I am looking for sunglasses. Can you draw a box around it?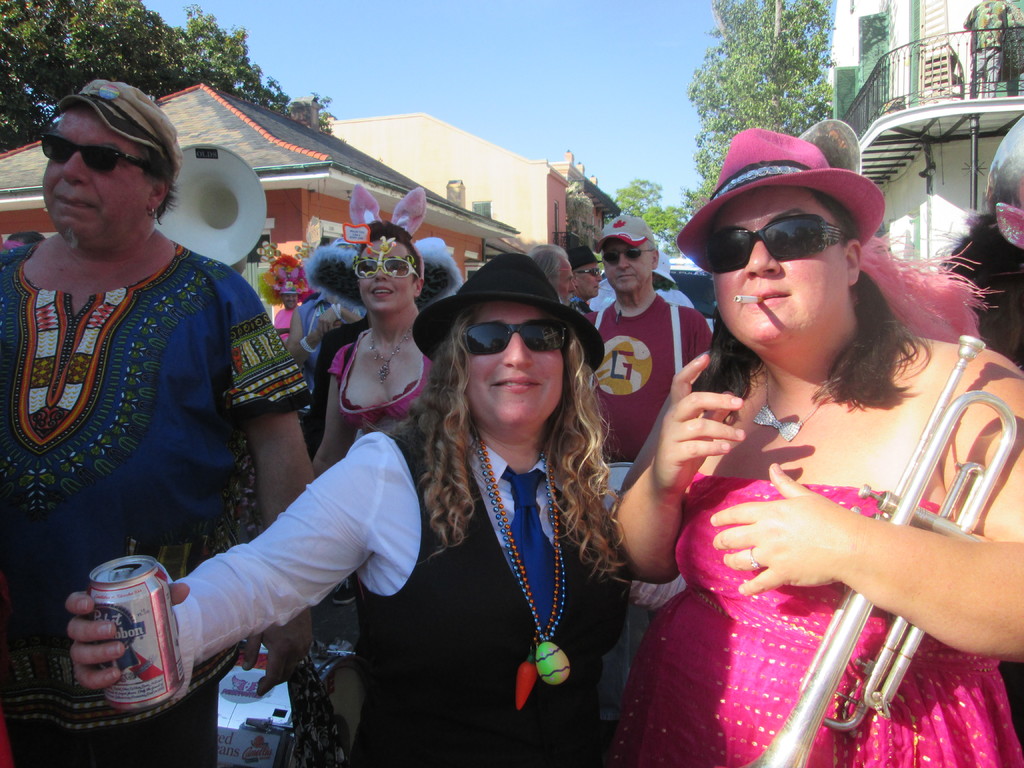
Sure, the bounding box is [left=600, top=250, right=646, bottom=266].
